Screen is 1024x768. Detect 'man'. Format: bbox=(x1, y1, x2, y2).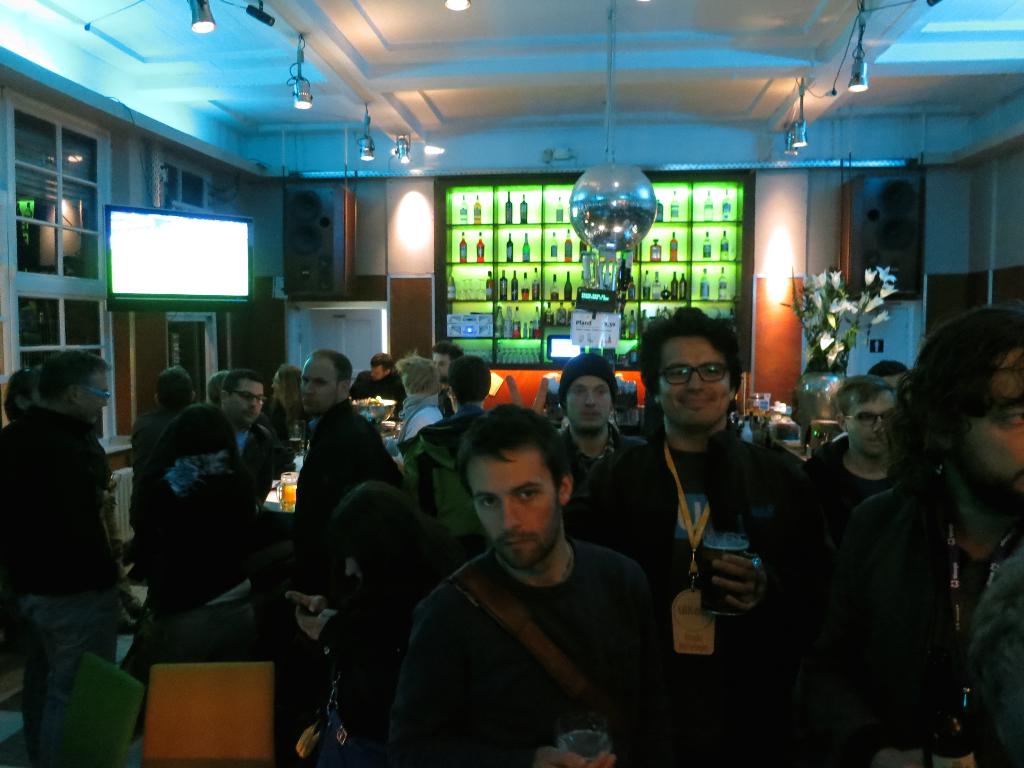
bbox=(541, 357, 661, 546).
